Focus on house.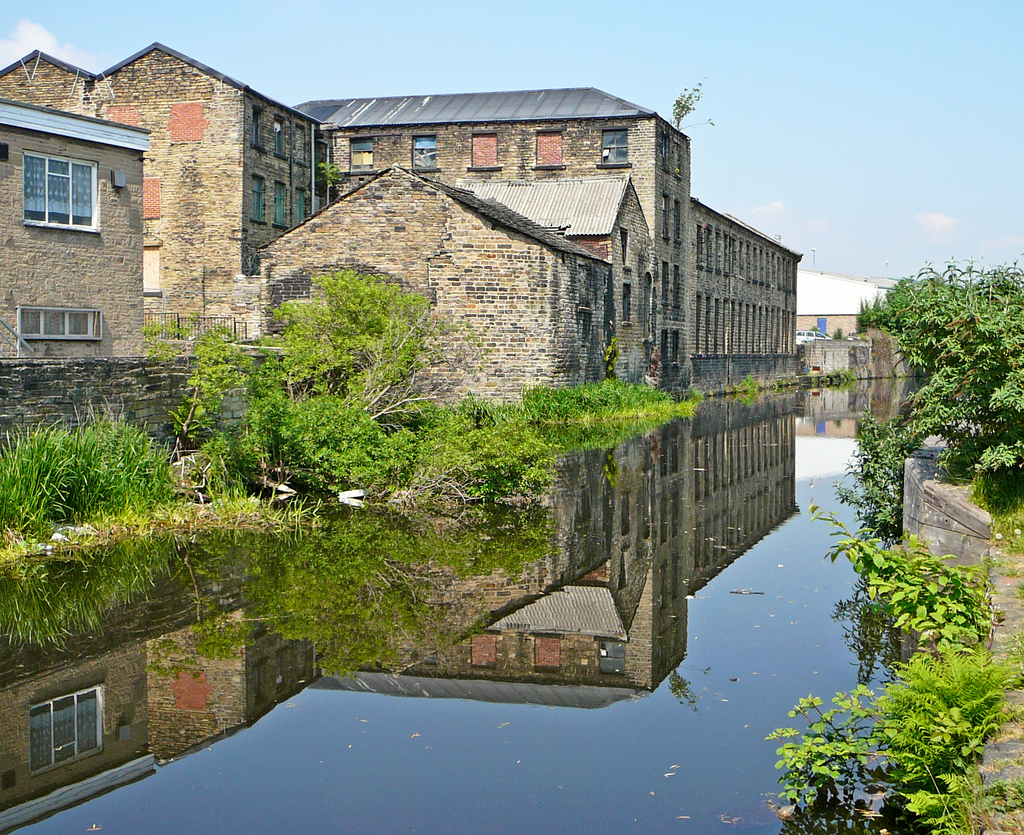
Focused at Rect(0, 38, 333, 351).
